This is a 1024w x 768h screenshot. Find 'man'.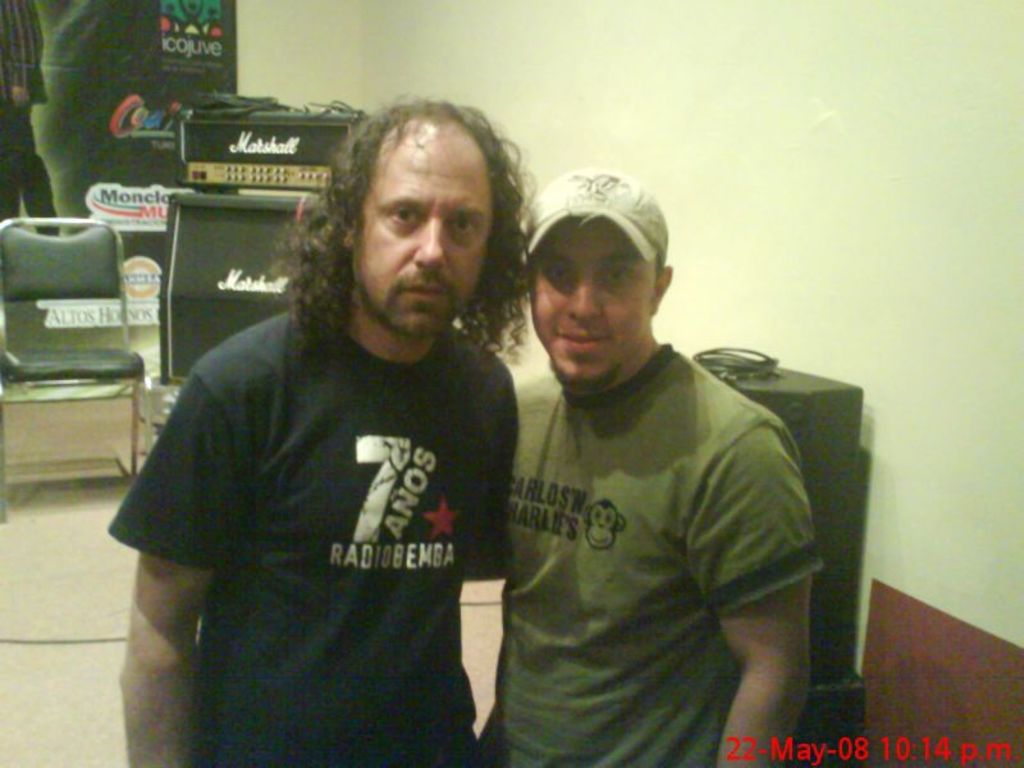
Bounding box: 106,101,534,767.
